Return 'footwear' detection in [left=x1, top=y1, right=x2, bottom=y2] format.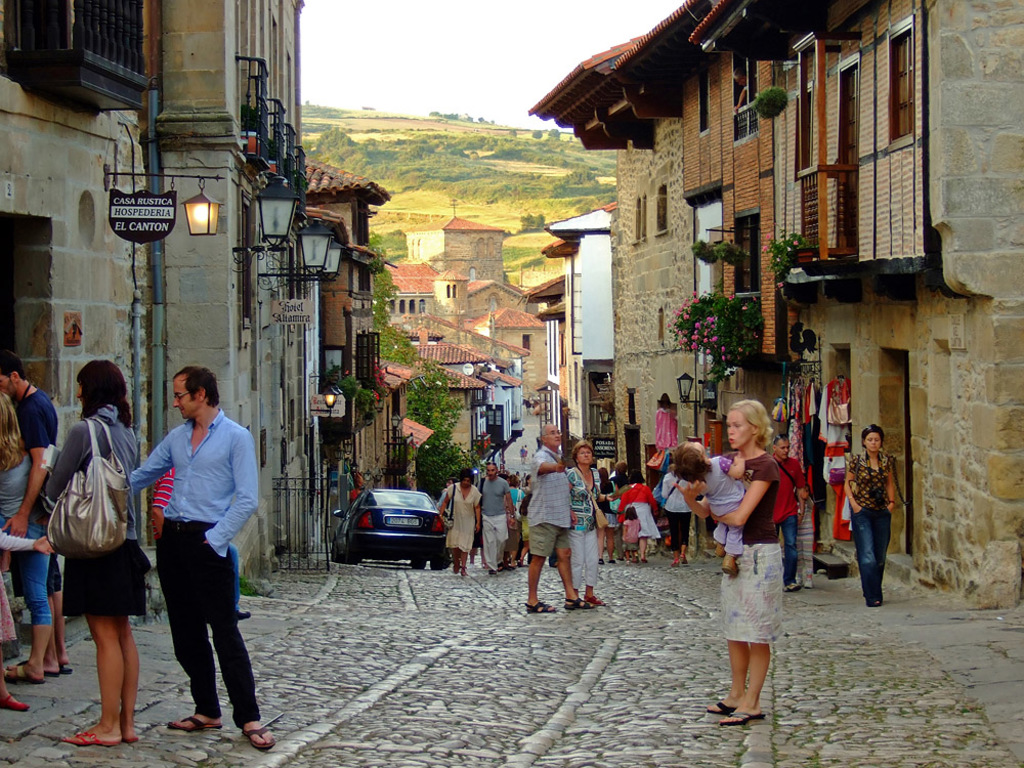
[left=56, top=659, right=75, bottom=670].
